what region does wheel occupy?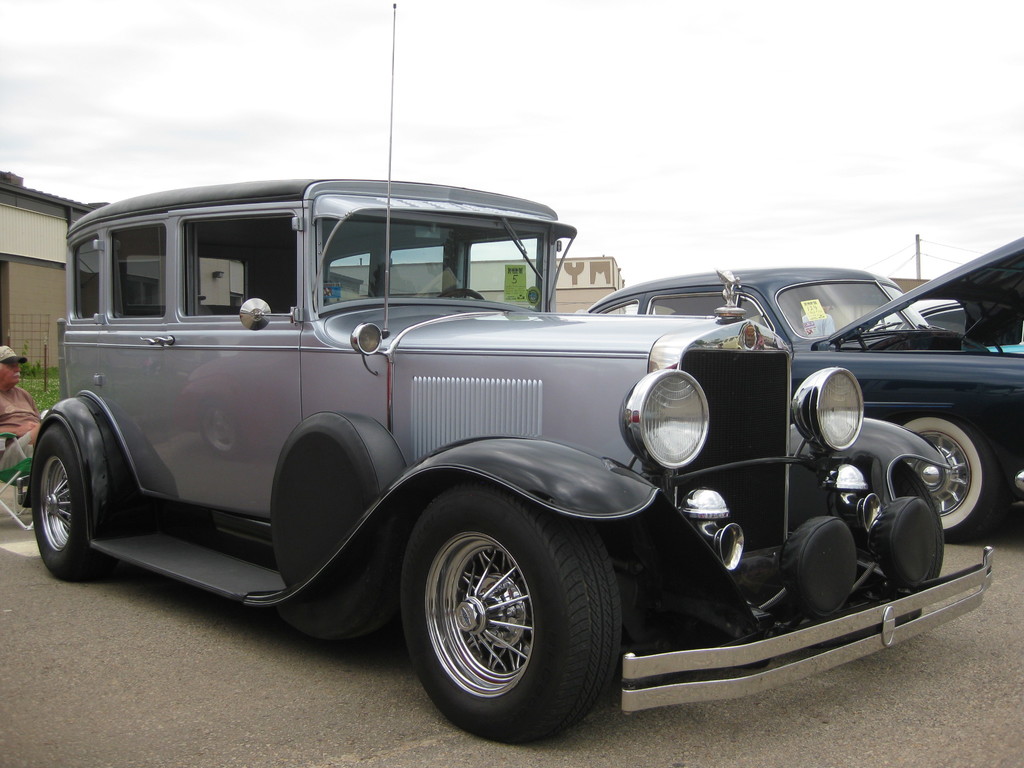
412/504/611/728.
